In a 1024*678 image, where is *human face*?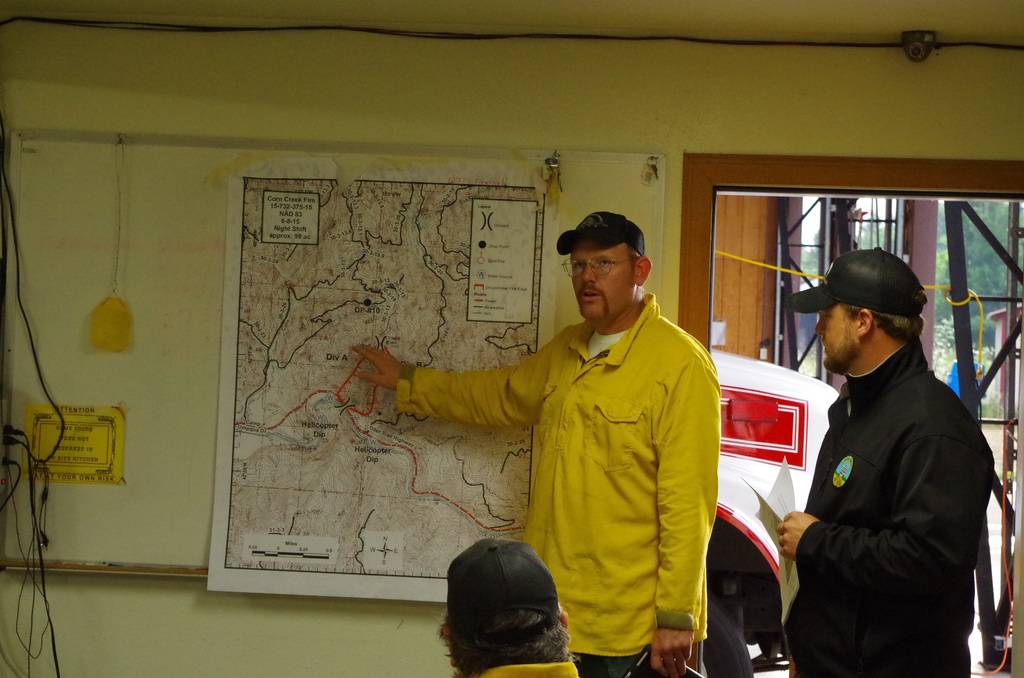
[573, 241, 637, 321].
